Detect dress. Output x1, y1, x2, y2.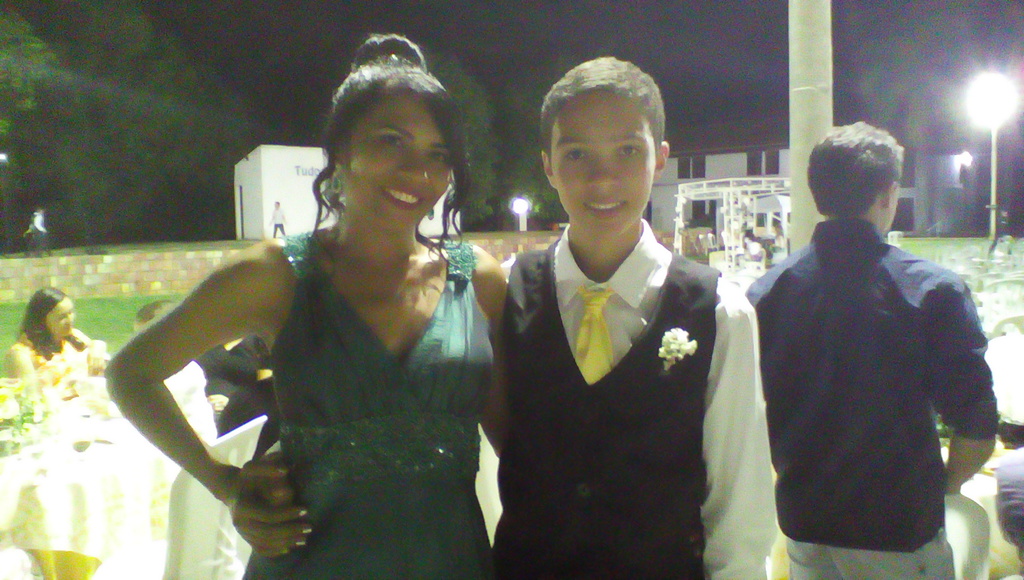
239, 229, 500, 579.
